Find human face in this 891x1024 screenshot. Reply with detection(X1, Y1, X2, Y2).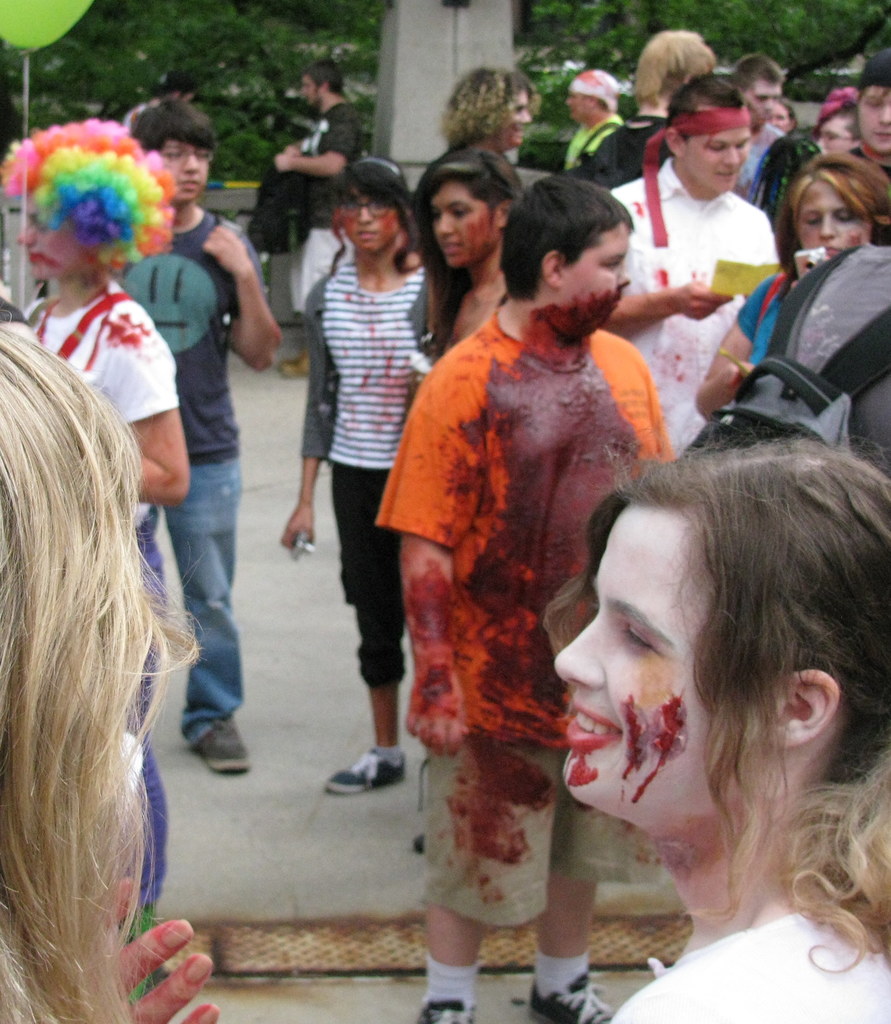
detection(428, 183, 495, 269).
